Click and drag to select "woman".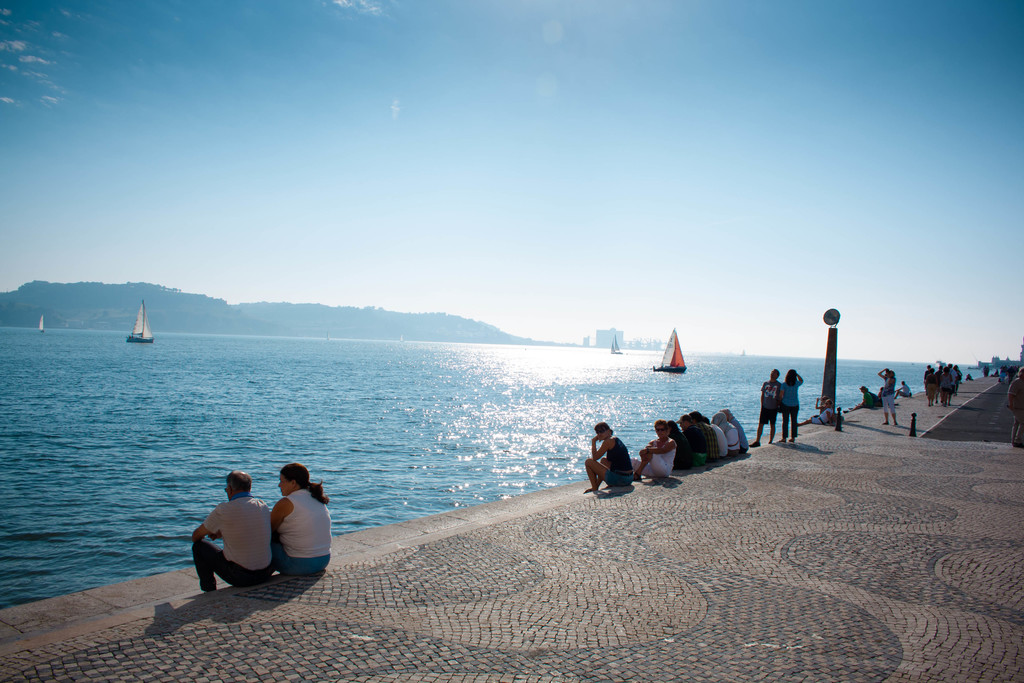
Selection: left=872, top=368, right=901, bottom=424.
